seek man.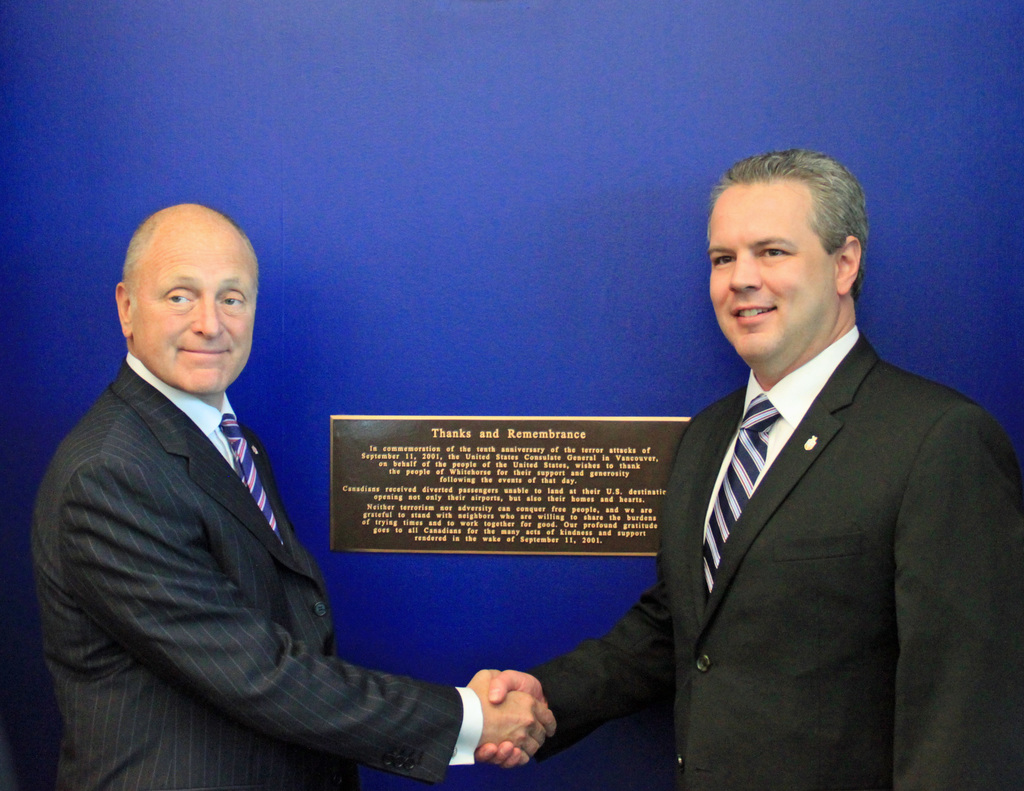
crop(514, 154, 1020, 788).
